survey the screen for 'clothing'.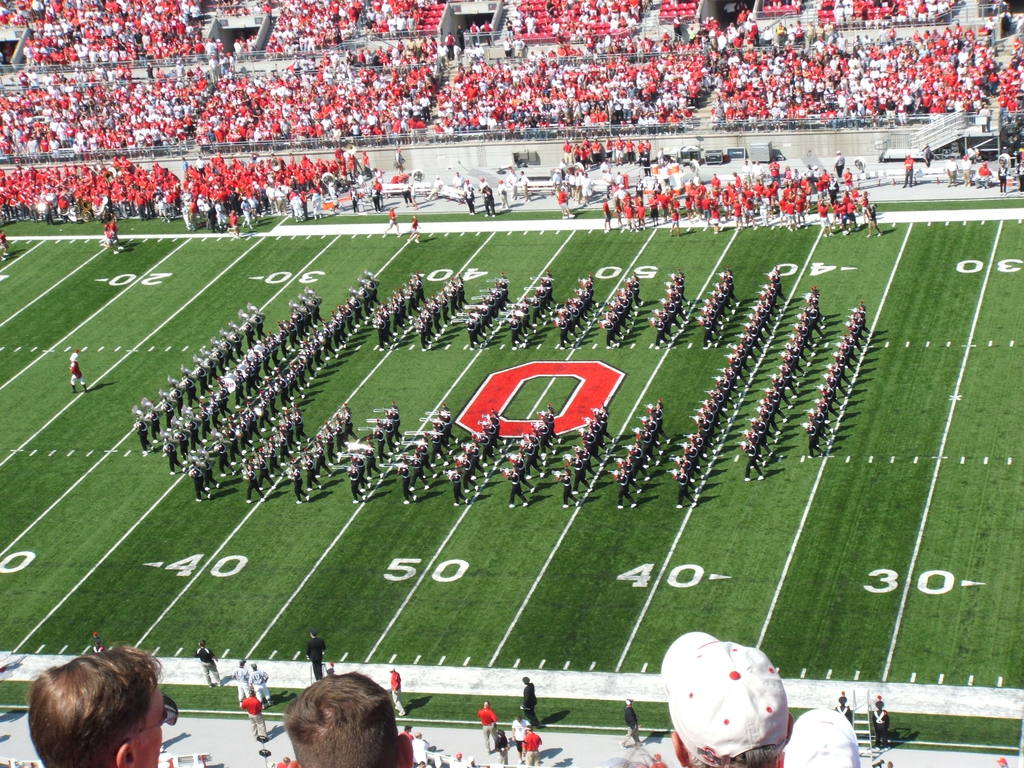
Survey found: 241, 692, 268, 738.
